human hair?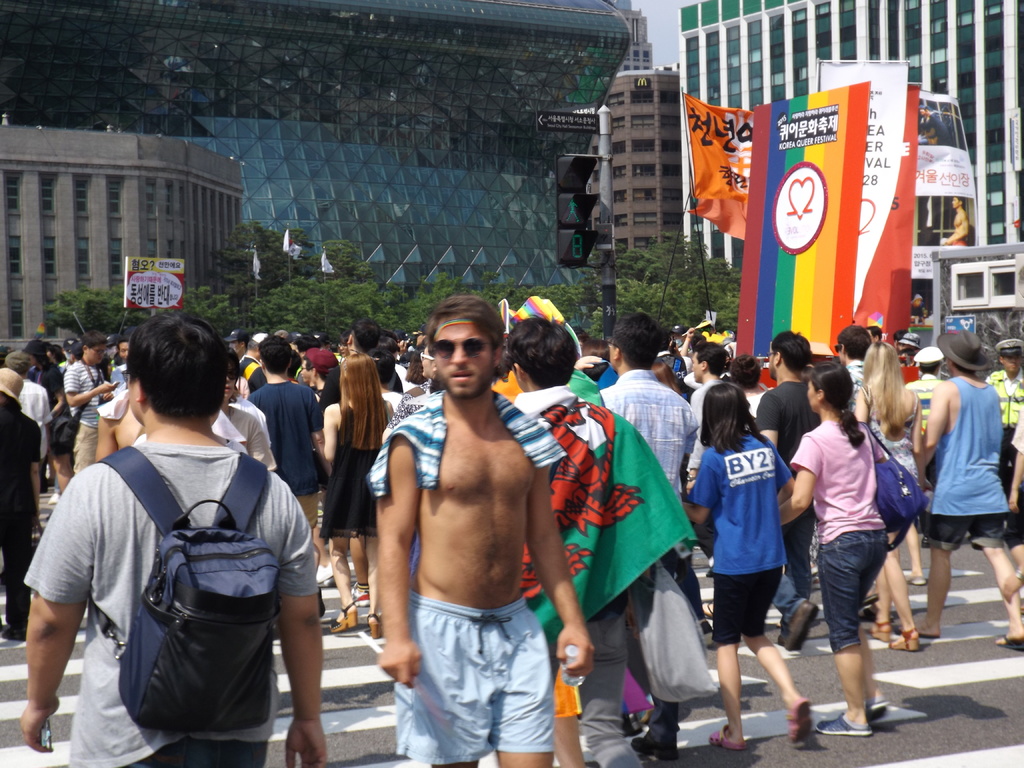
pyautogui.locateOnScreen(127, 306, 230, 422)
